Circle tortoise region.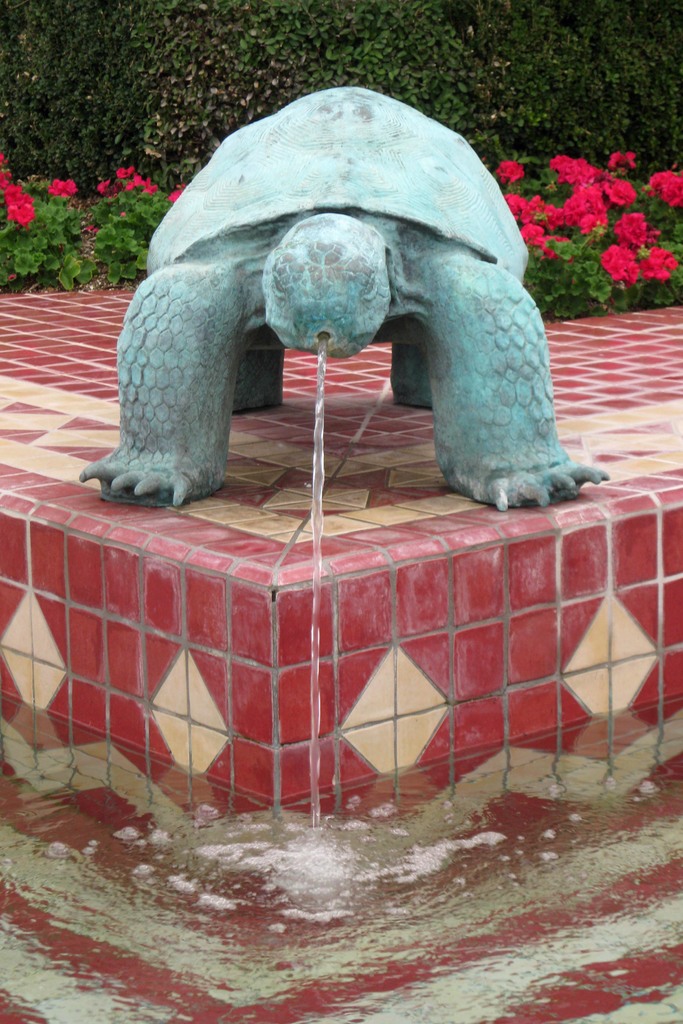
Region: bbox=(78, 85, 612, 514).
